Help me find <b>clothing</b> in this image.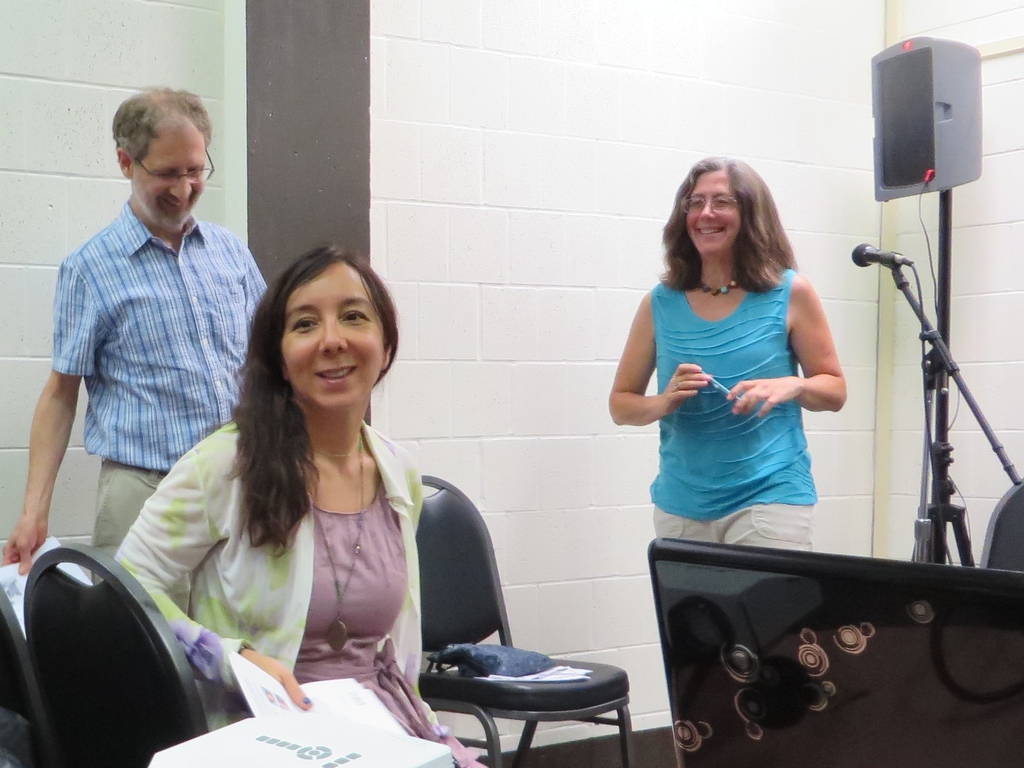
Found it: (102, 412, 506, 764).
